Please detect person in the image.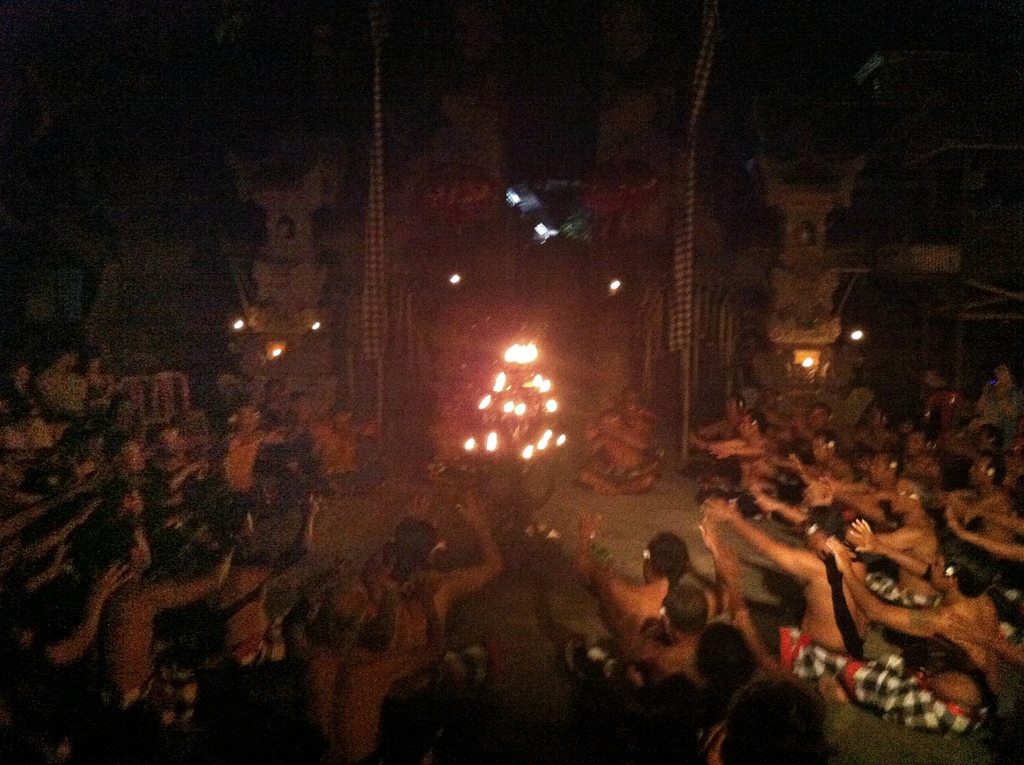
[767,399,836,485].
